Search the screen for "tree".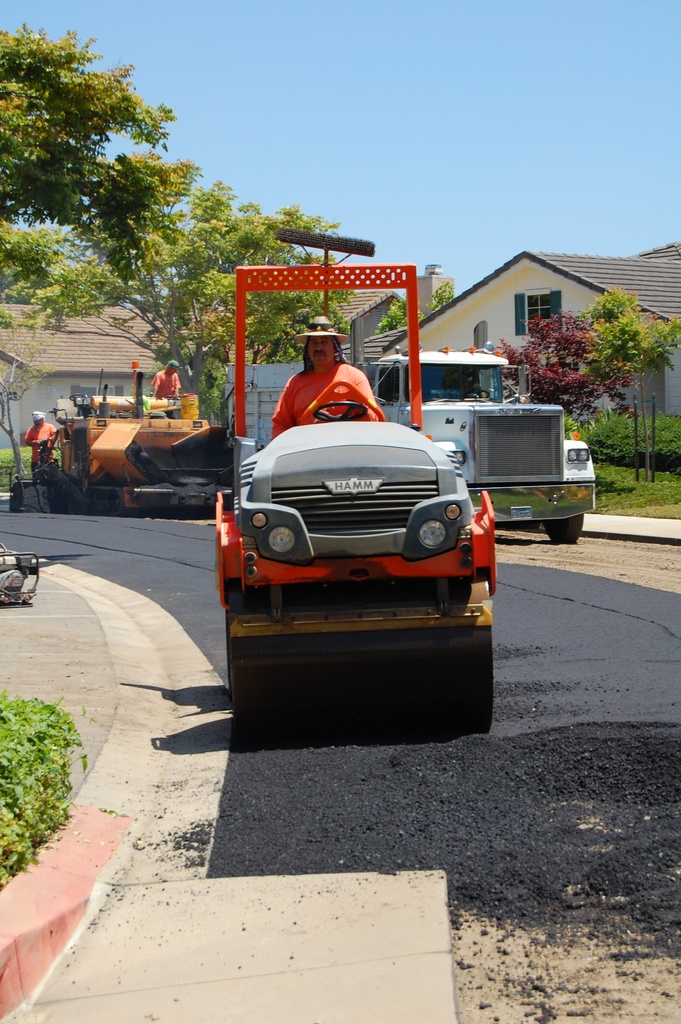
Found at pyautogui.locateOnScreen(573, 284, 680, 492).
